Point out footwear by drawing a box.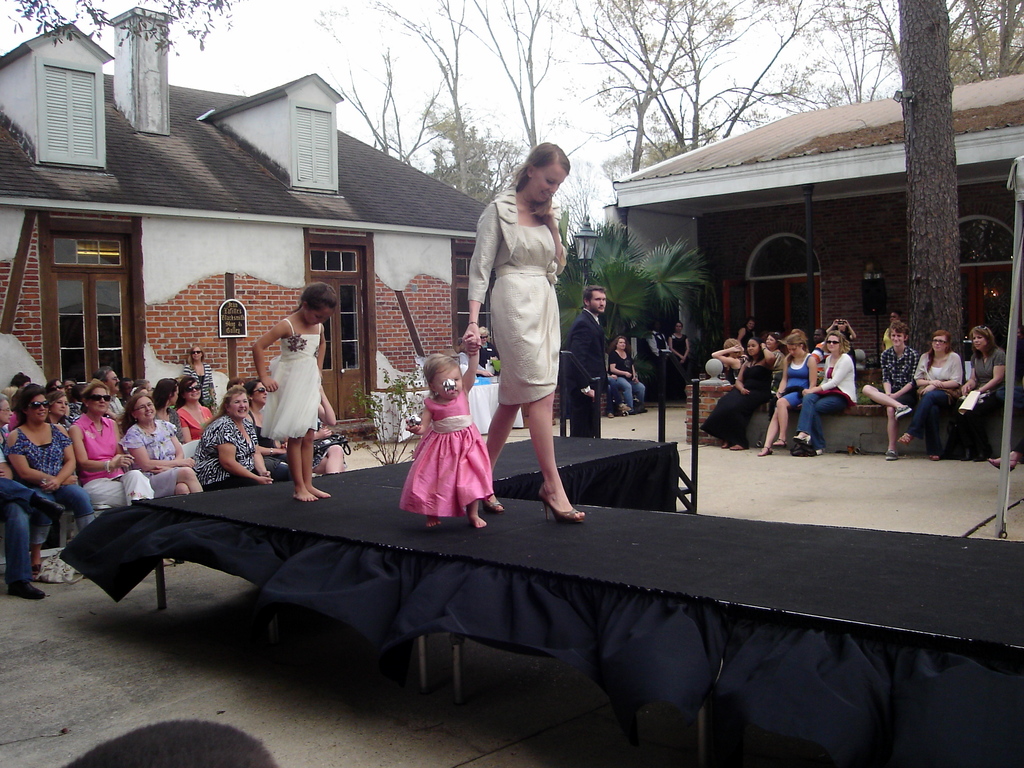
pyautogui.locateOnScreen(537, 484, 586, 524).
